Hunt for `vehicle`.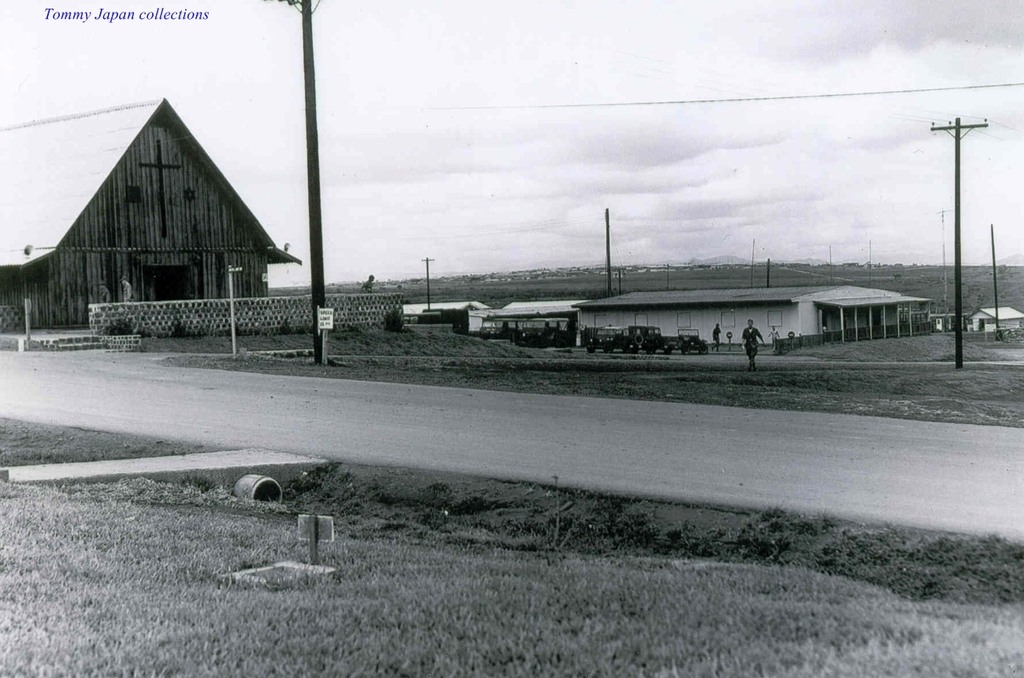
Hunted down at {"left": 566, "top": 309, "right": 670, "bottom": 360}.
